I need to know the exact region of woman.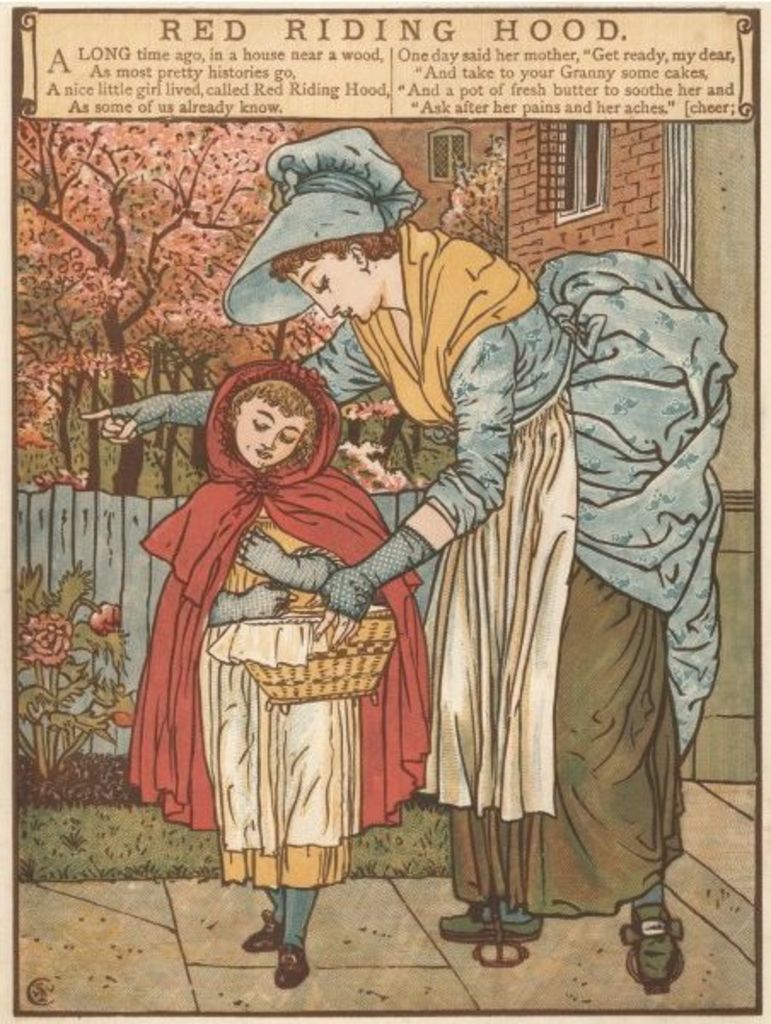
Region: BBox(230, 130, 735, 992).
